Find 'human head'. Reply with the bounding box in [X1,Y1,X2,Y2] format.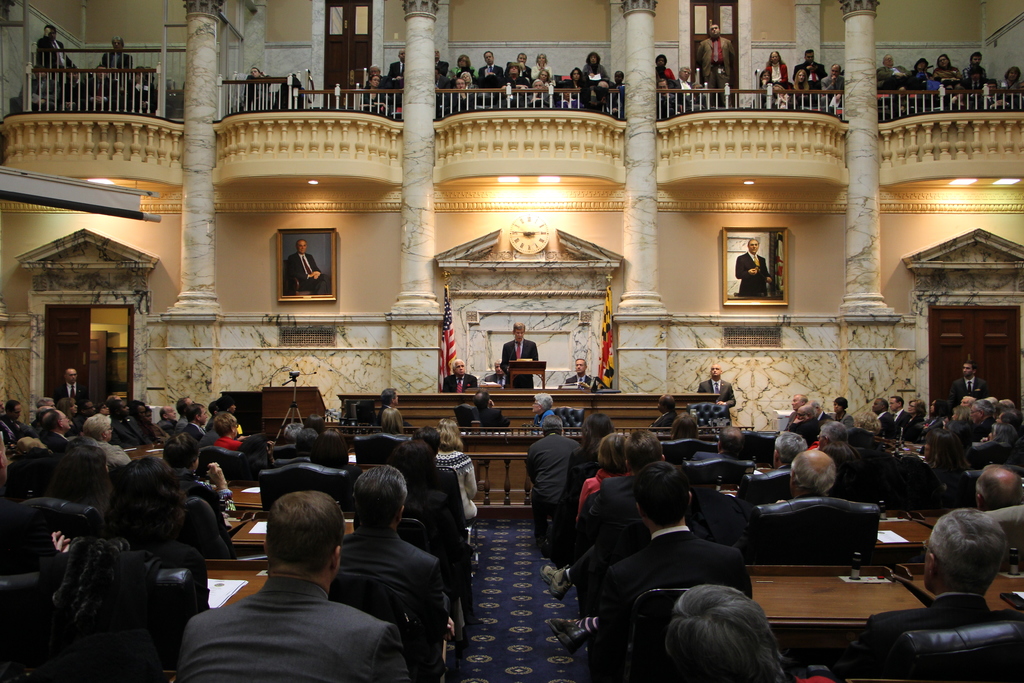
[380,389,401,406].
